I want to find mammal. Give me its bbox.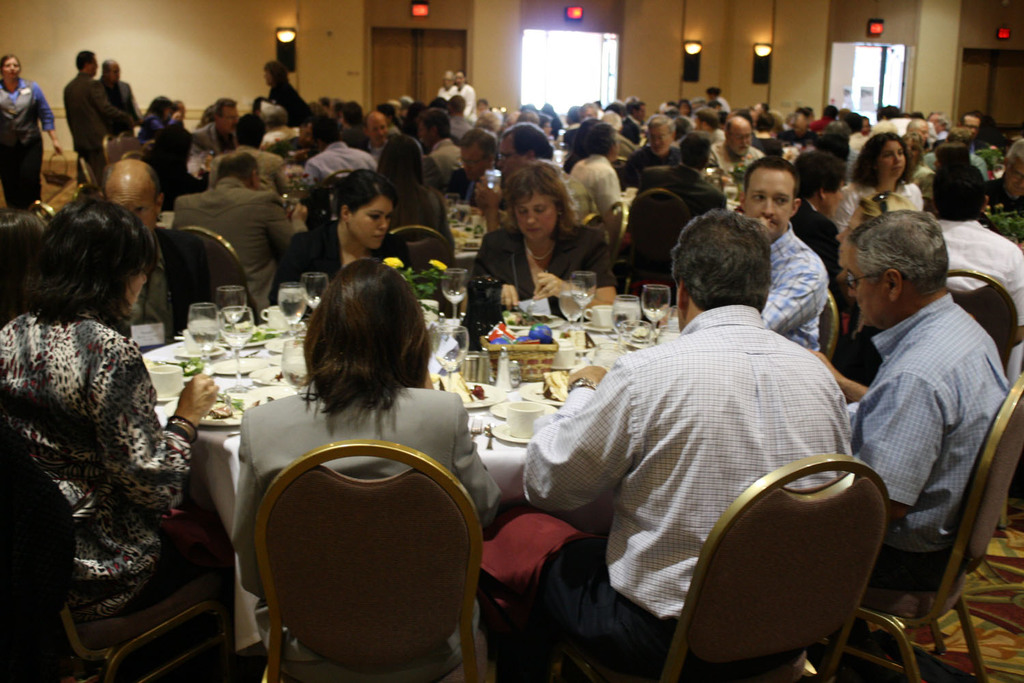
pyautogui.locateOnScreen(95, 157, 214, 341).
